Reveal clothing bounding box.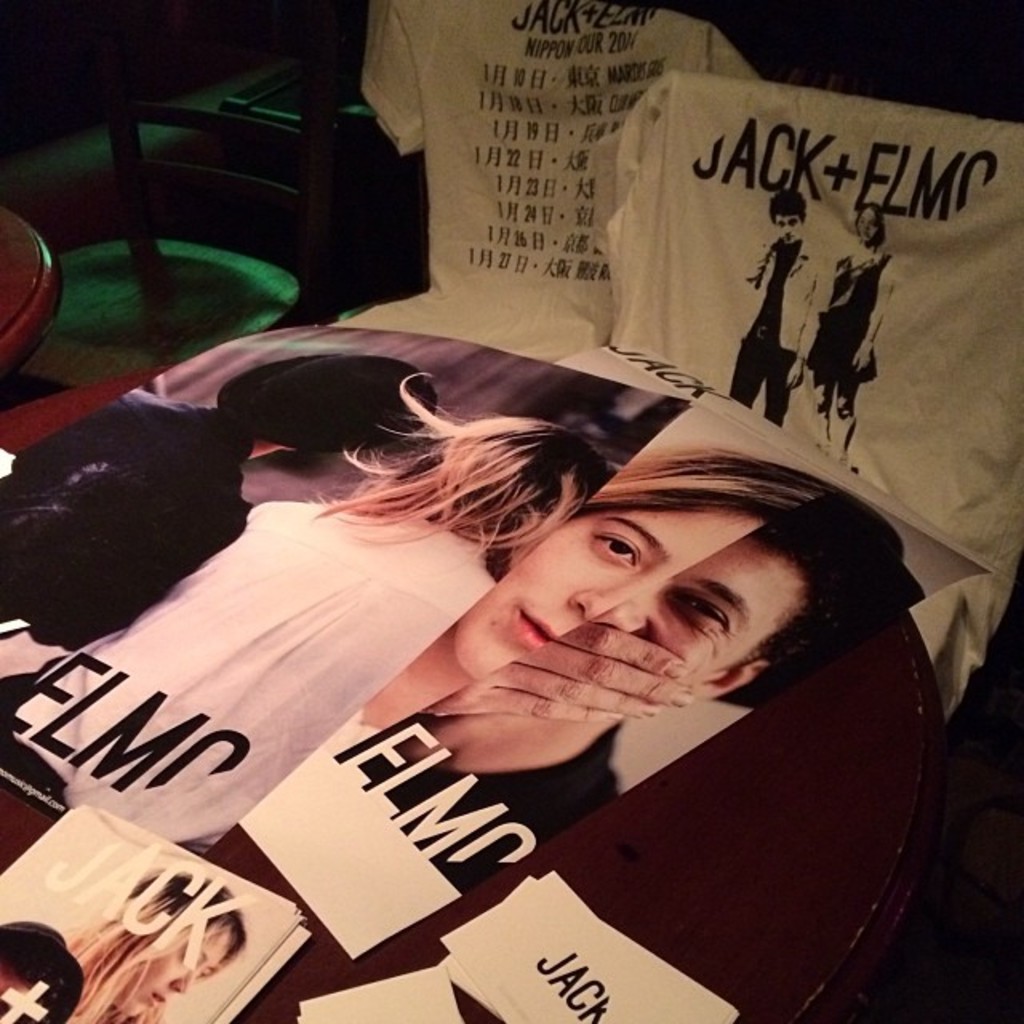
Revealed: BBox(331, 715, 627, 898).
